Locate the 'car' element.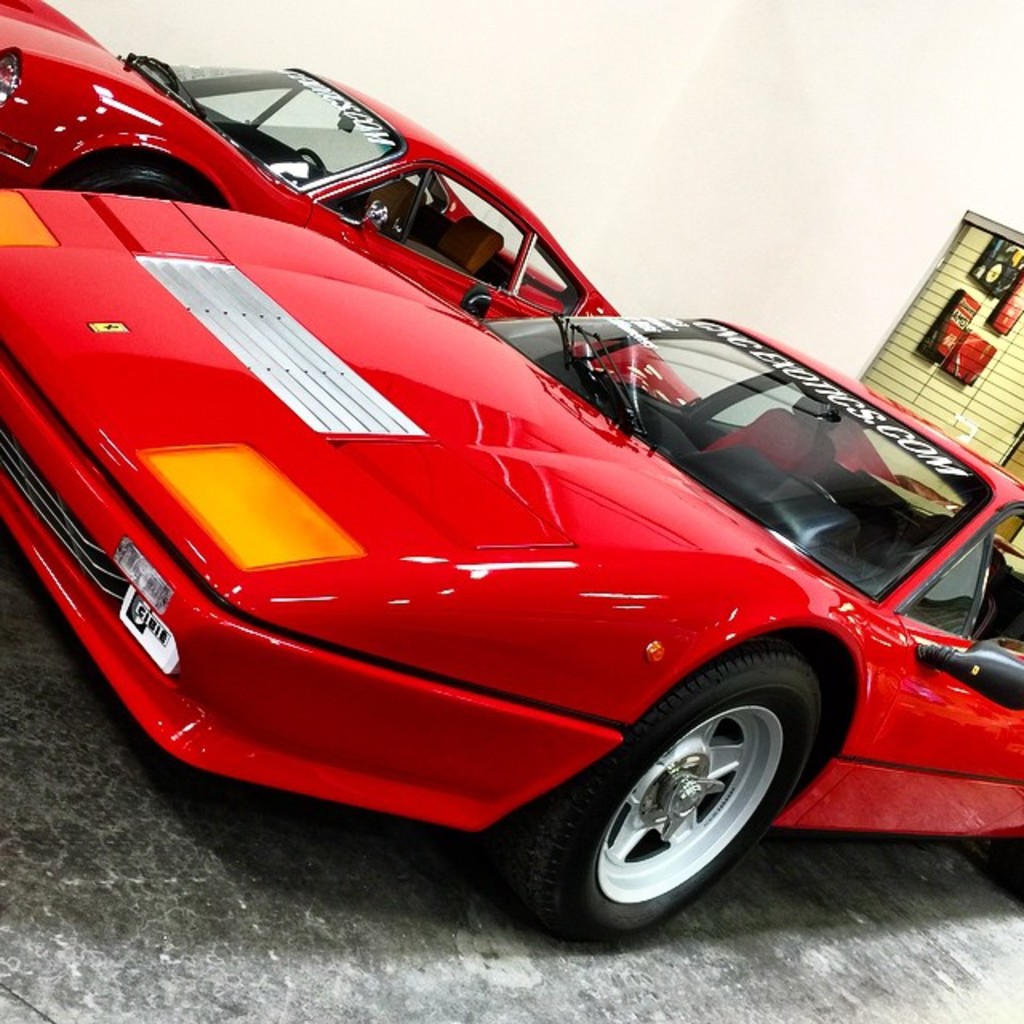
Element bbox: bbox=[0, 182, 1022, 950].
